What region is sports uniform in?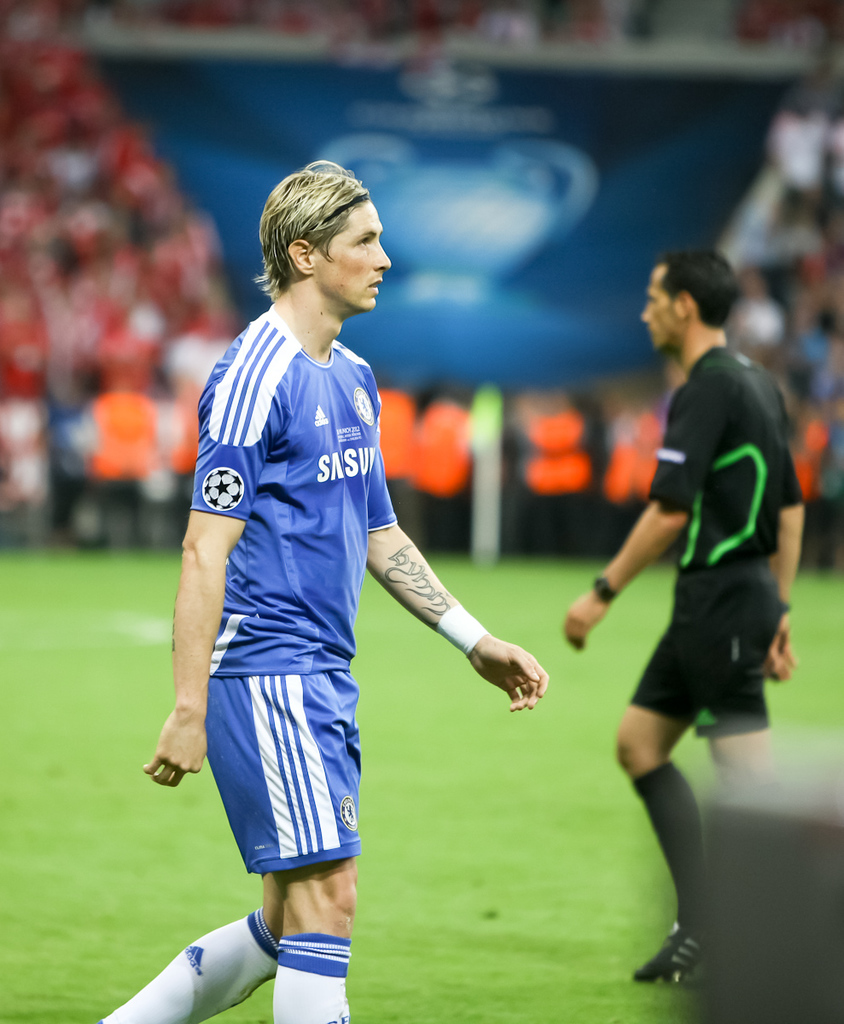
(610,329,820,986).
